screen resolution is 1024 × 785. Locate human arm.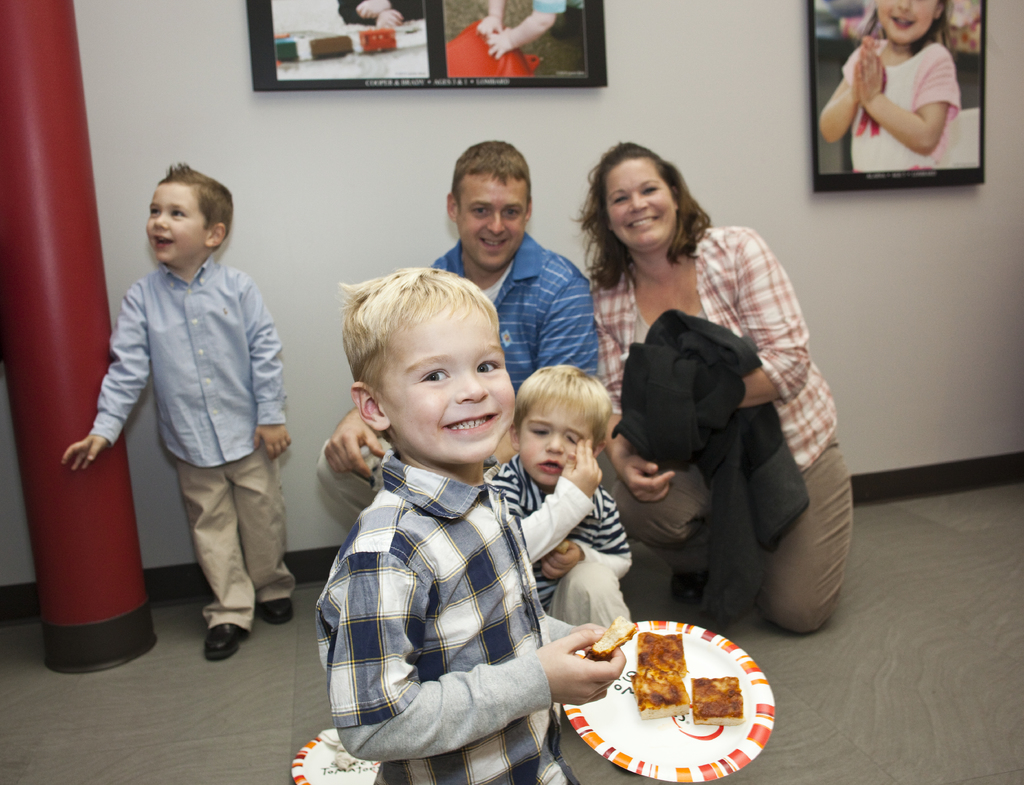
(left=538, top=493, right=630, bottom=586).
